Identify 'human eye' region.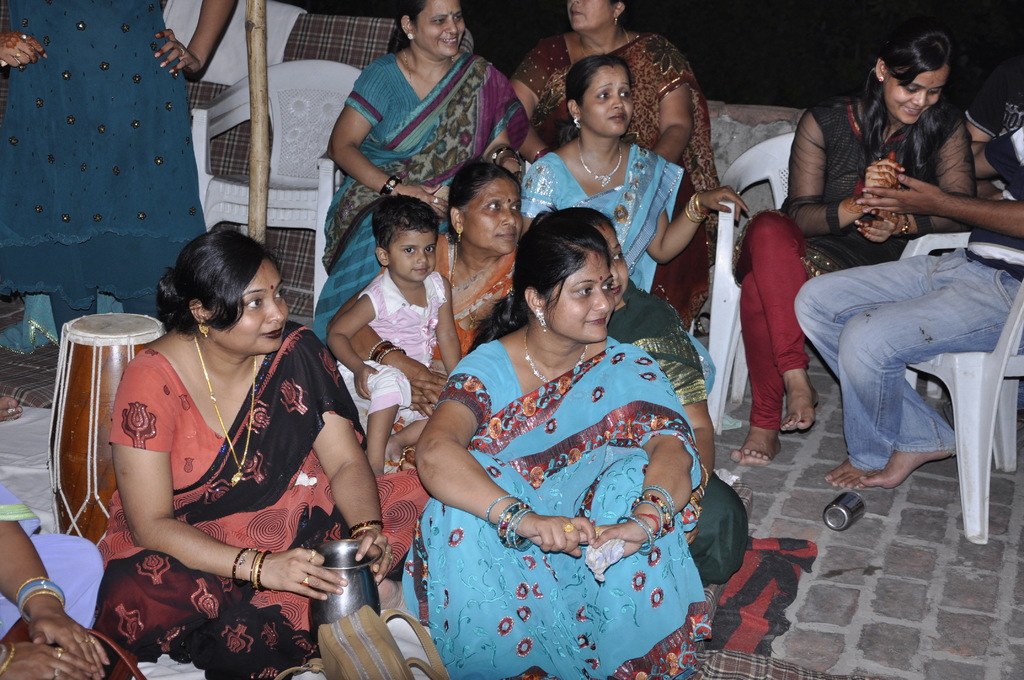
Region: locate(511, 202, 518, 212).
